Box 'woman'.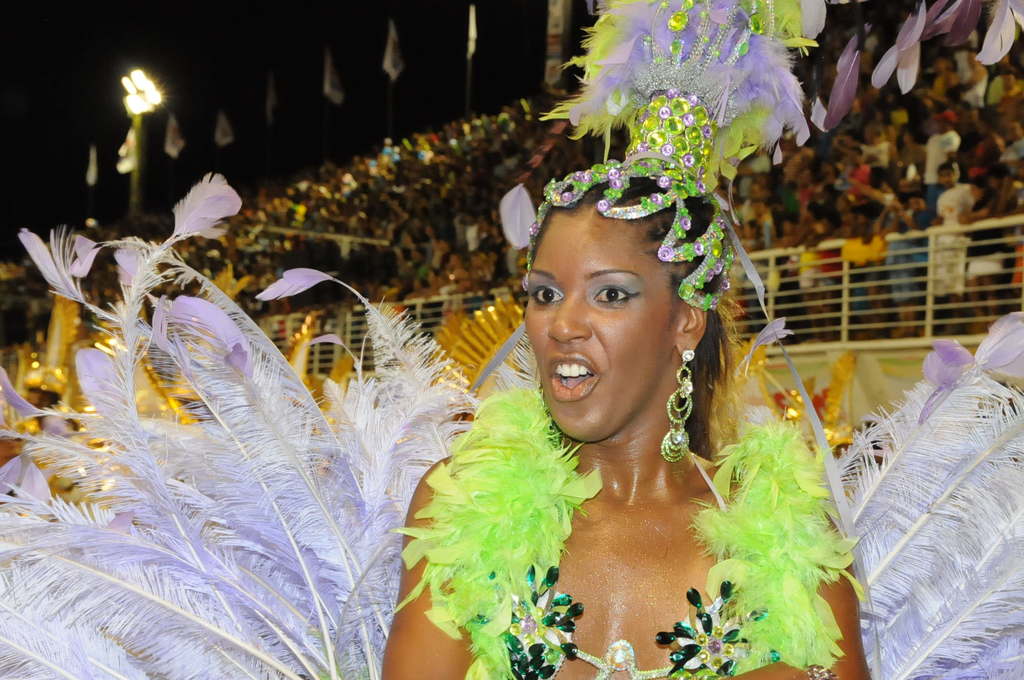
384, 0, 875, 679.
